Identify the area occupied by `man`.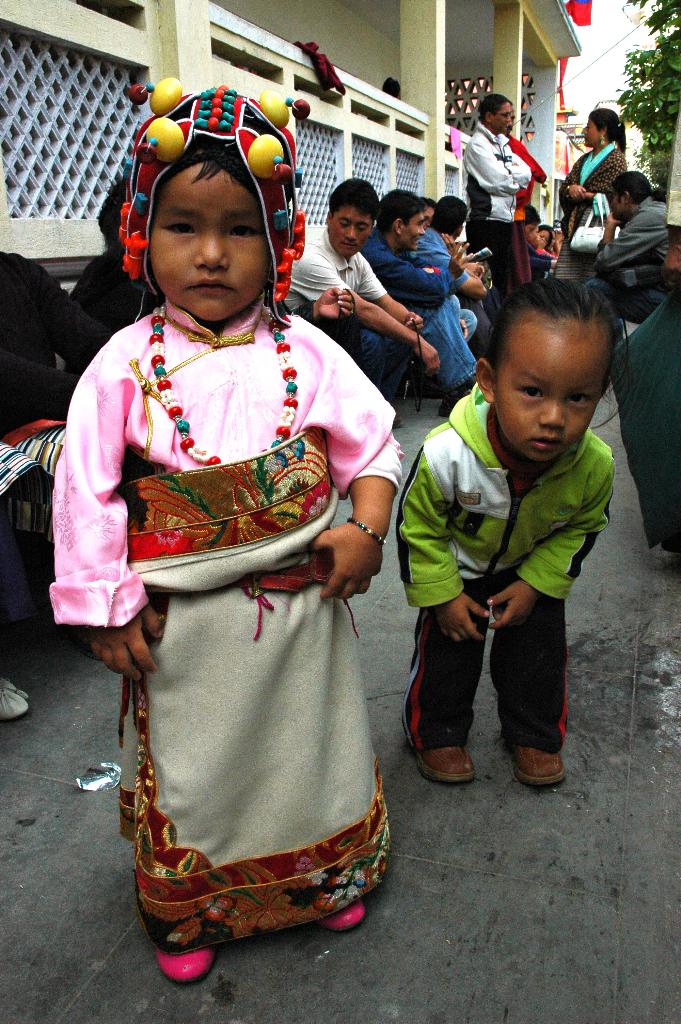
Area: (584, 169, 680, 307).
